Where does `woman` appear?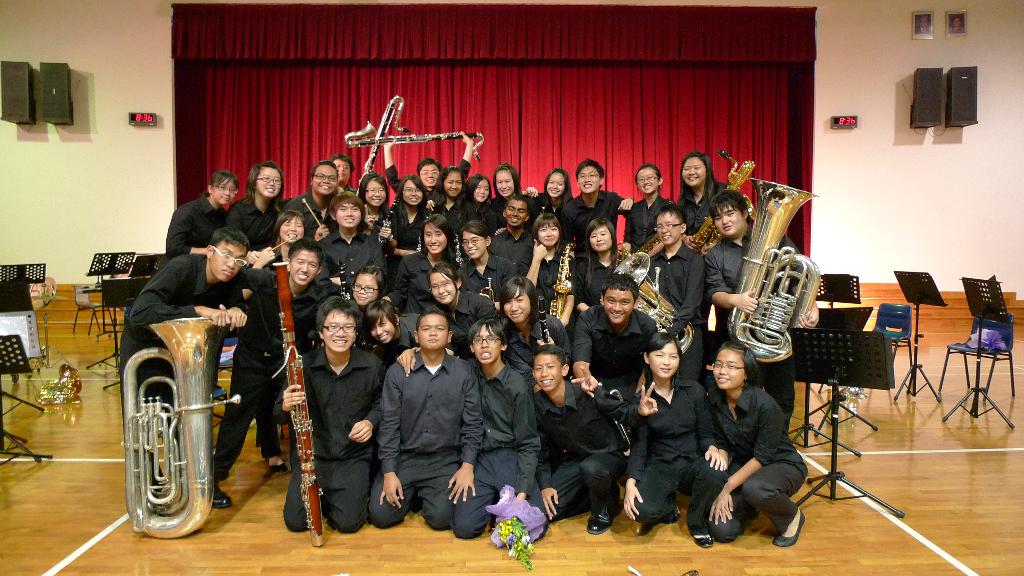
Appears at 428 261 499 360.
